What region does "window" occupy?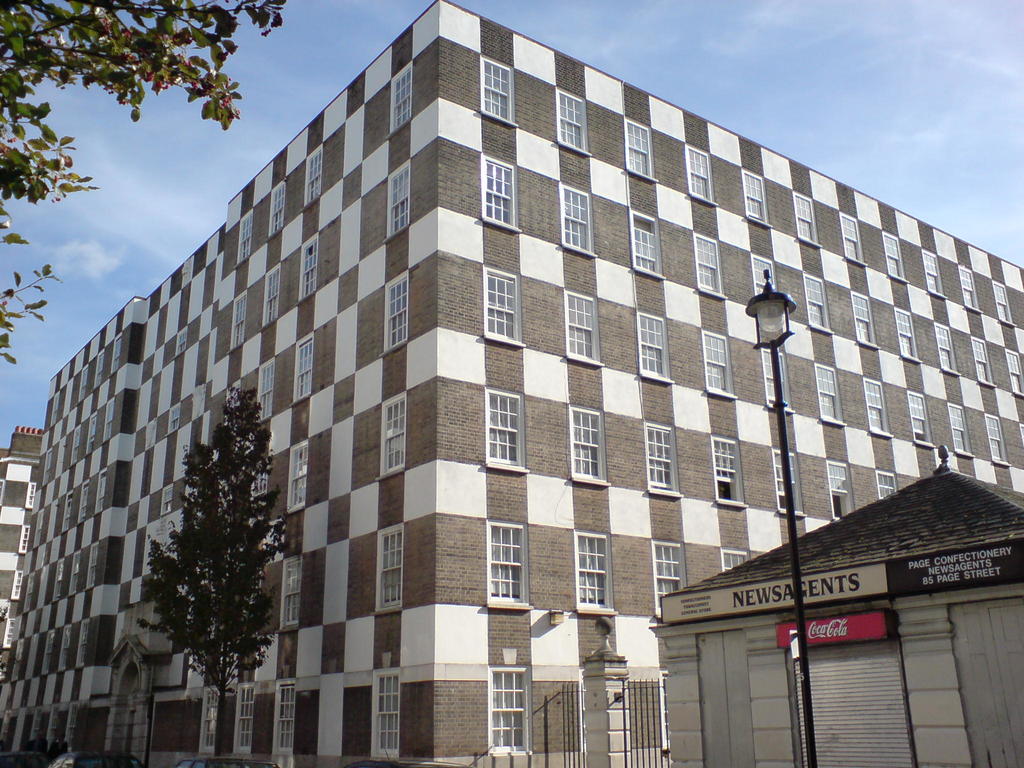
BBox(235, 683, 252, 756).
